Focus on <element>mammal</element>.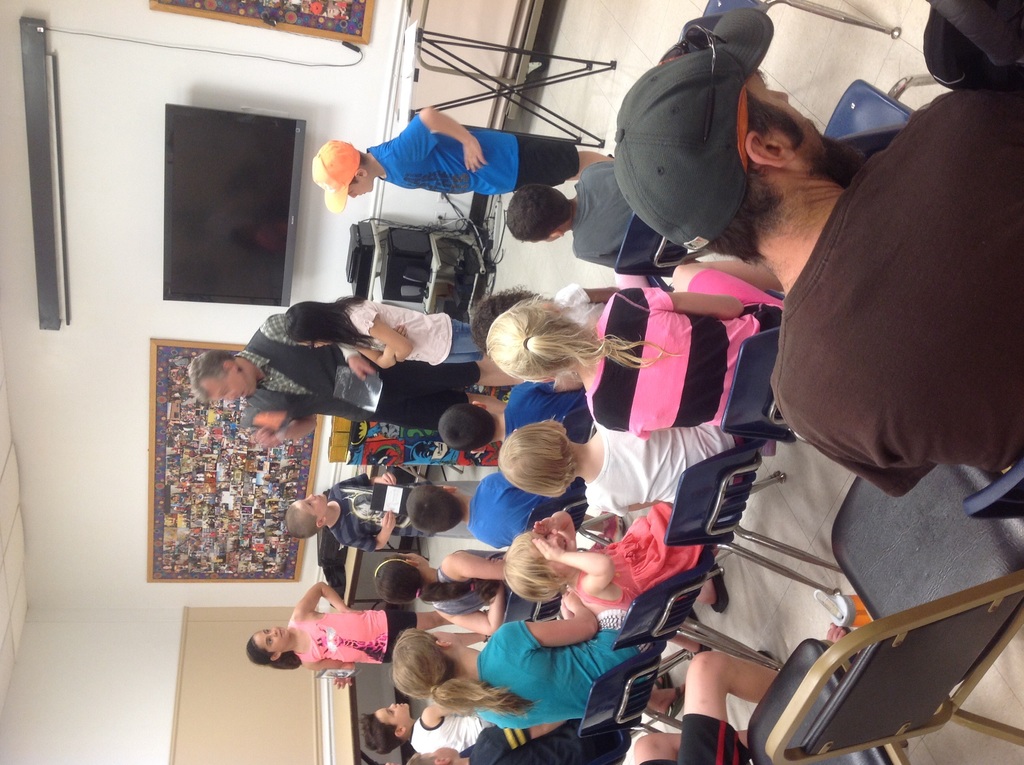
Focused at x1=506 y1=158 x2=619 y2=274.
